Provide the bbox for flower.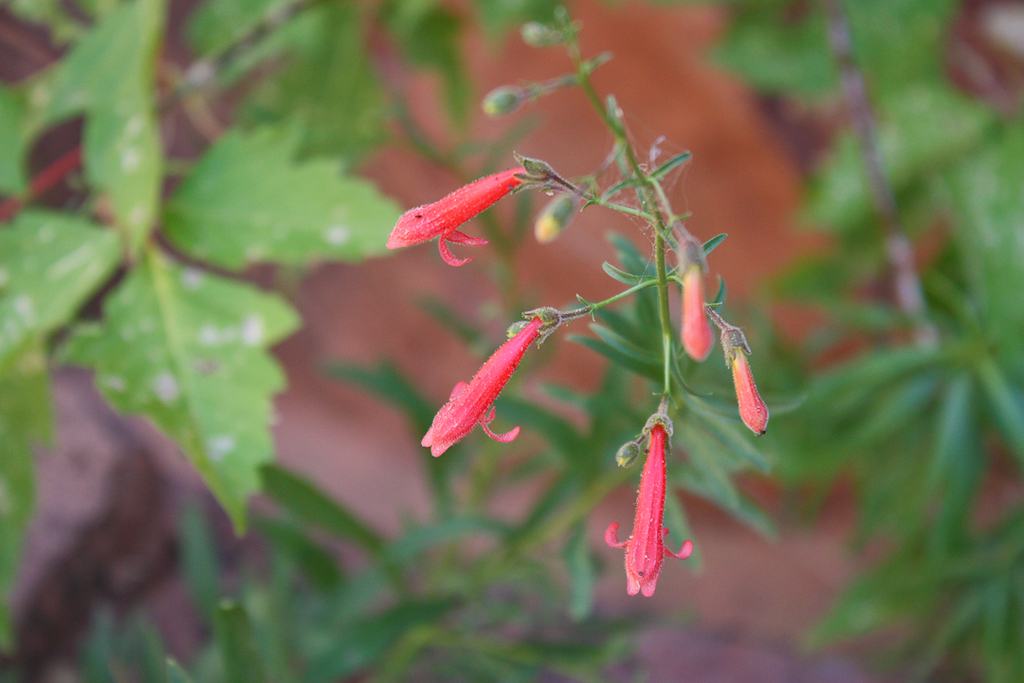
385 167 530 272.
